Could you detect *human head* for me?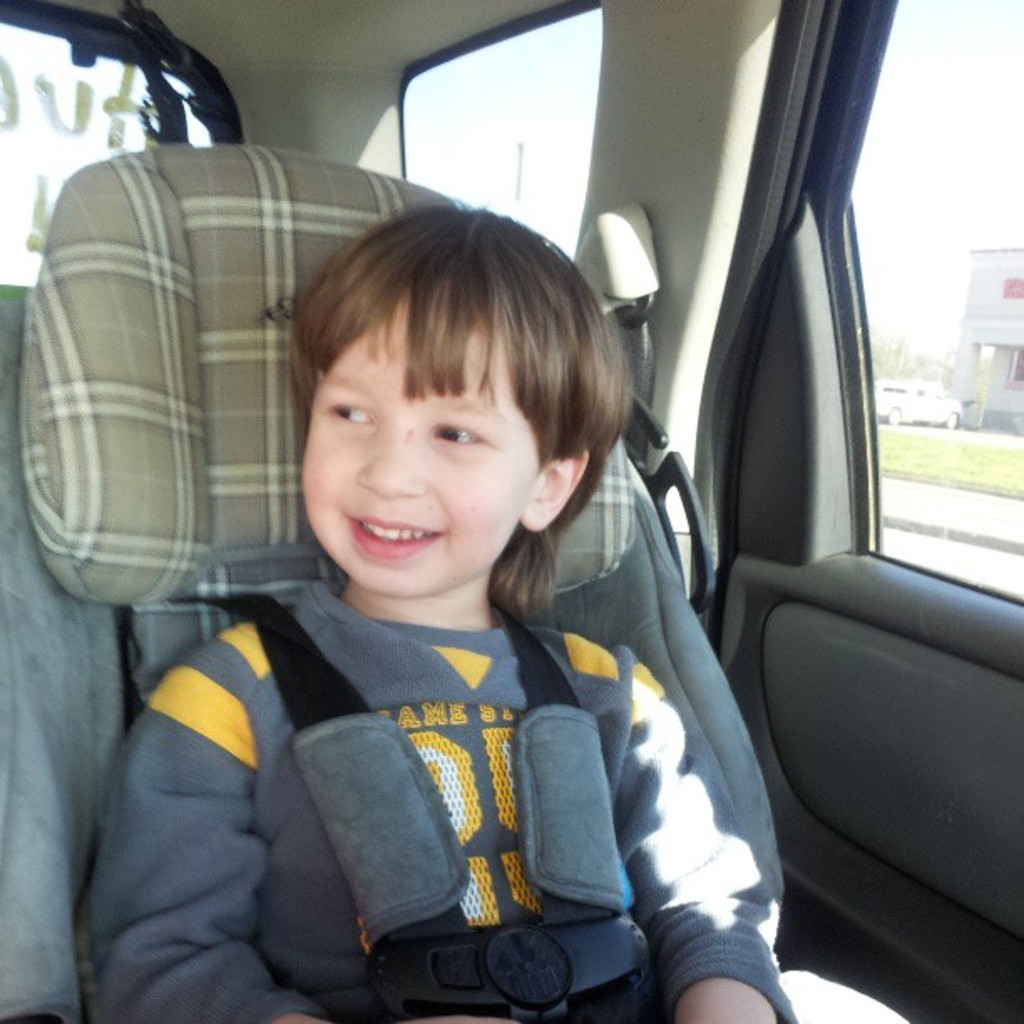
Detection result: locate(259, 276, 602, 606).
